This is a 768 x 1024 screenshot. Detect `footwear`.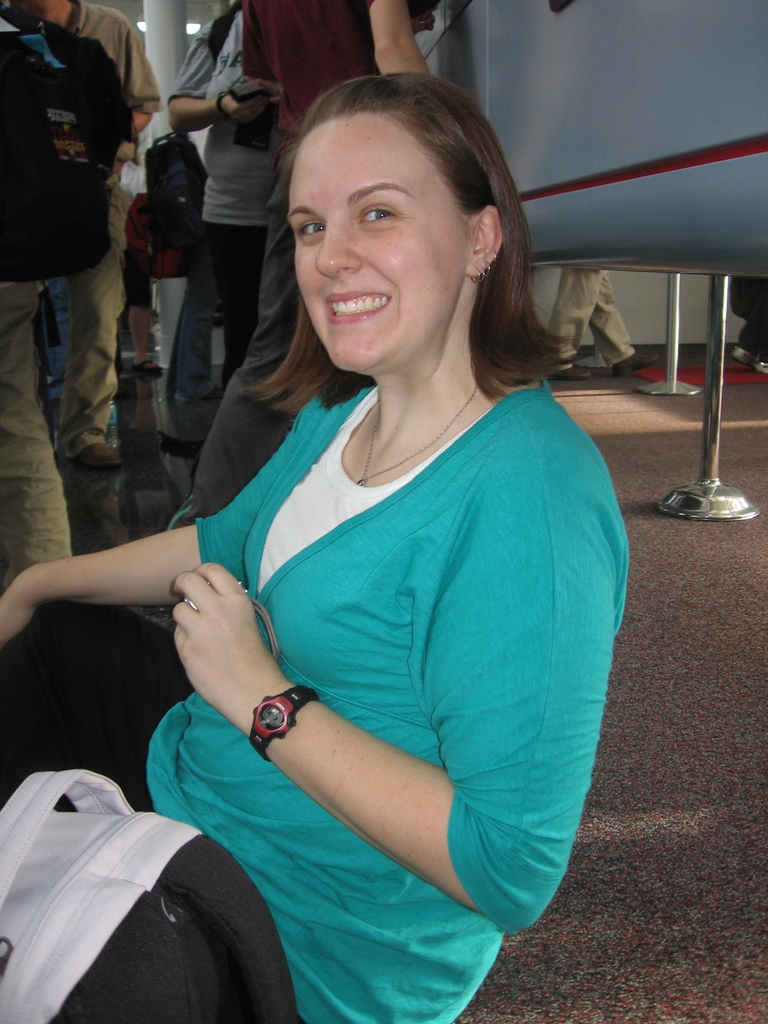
613, 351, 666, 378.
